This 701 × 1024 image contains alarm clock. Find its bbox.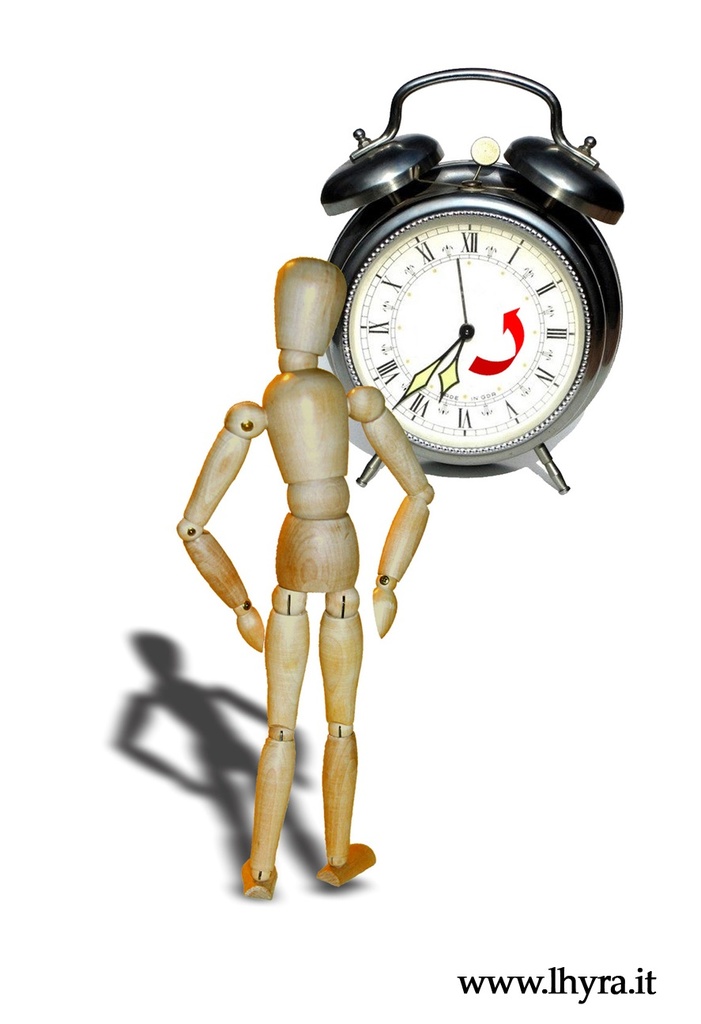
[320,62,617,495].
